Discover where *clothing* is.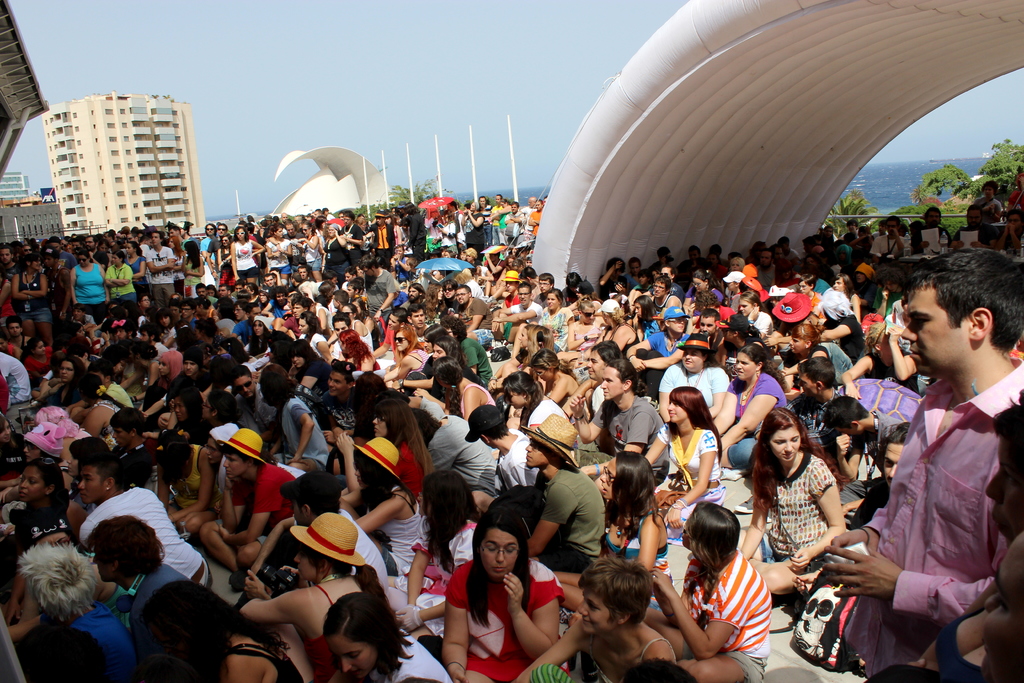
Discovered at 454 331 492 378.
